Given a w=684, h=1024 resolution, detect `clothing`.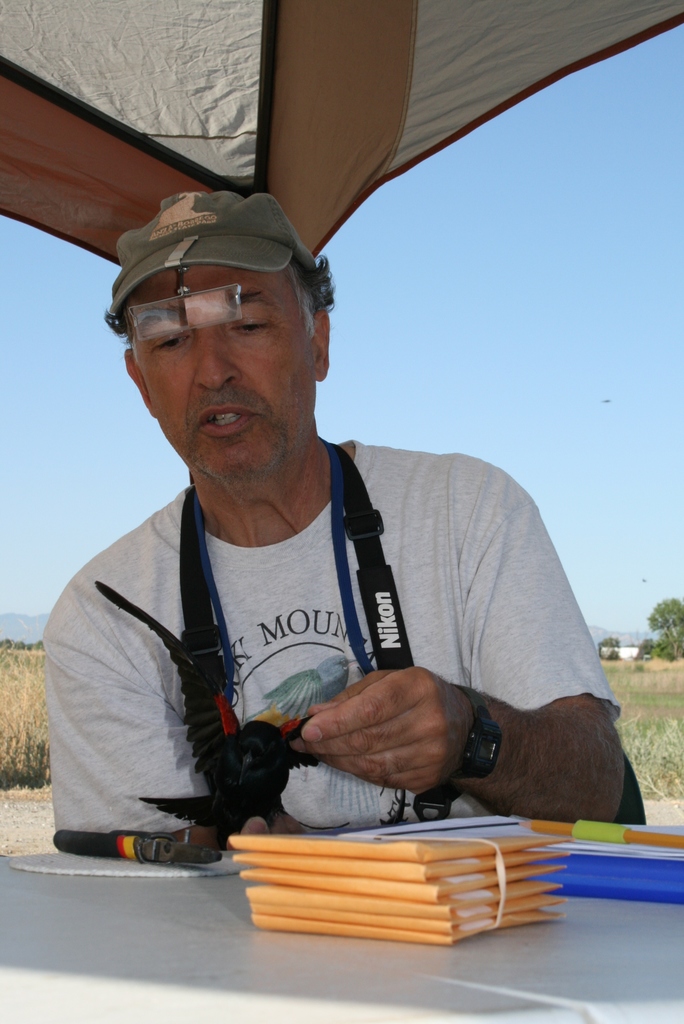
box(20, 441, 585, 849).
